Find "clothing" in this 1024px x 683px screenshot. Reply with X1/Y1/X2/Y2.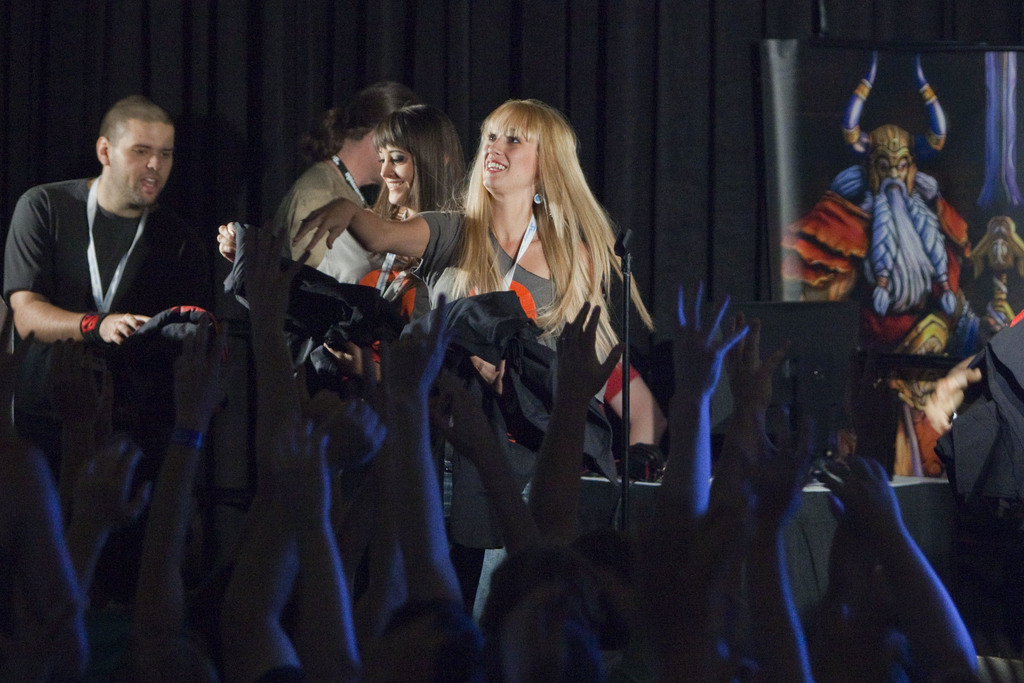
10/93/232/629.
